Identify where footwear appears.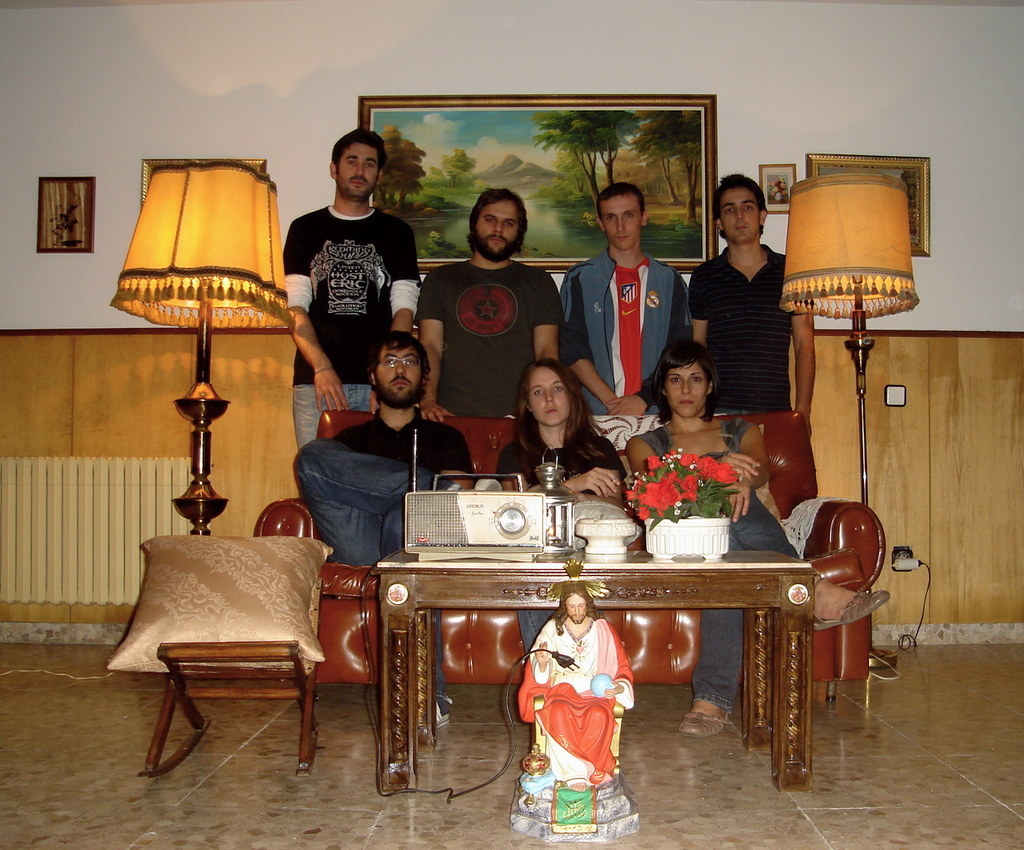
Appears at {"left": 809, "top": 571, "right": 894, "bottom": 636}.
